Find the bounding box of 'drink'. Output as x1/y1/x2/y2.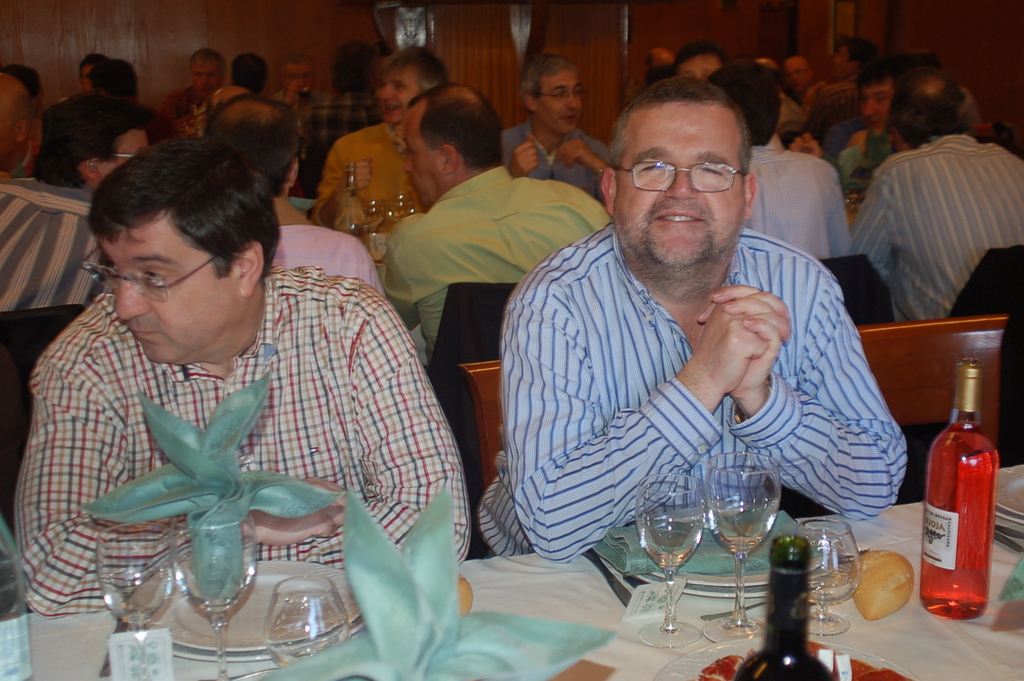
720/506/770/558.
